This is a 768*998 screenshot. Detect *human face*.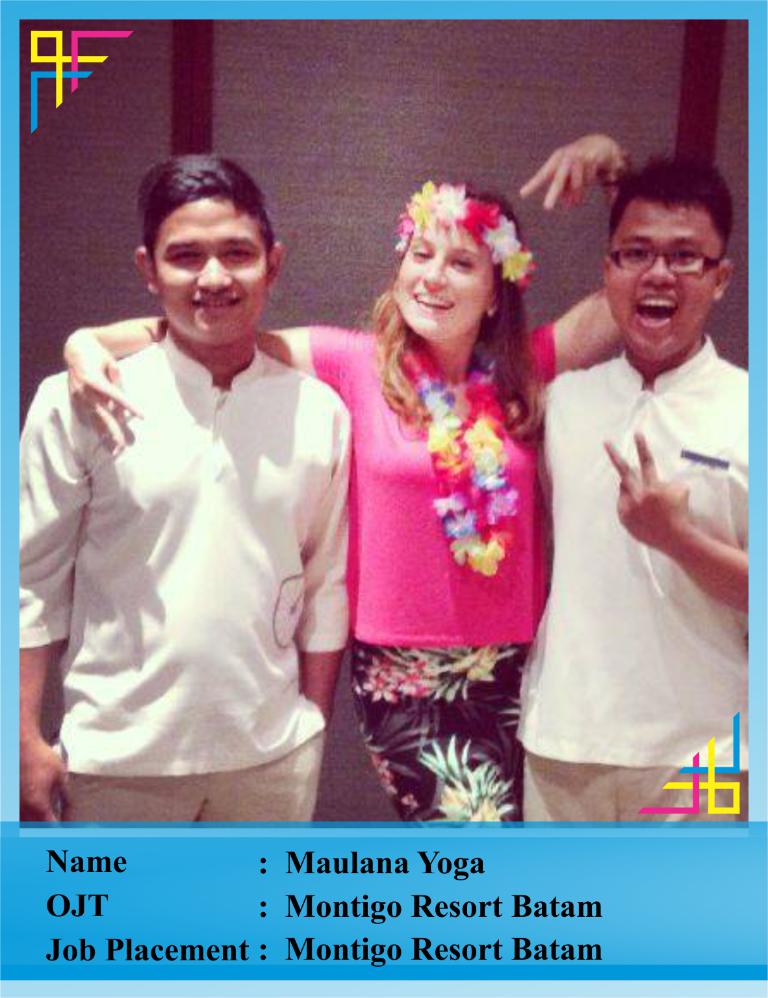
x1=151 y1=199 x2=270 y2=340.
